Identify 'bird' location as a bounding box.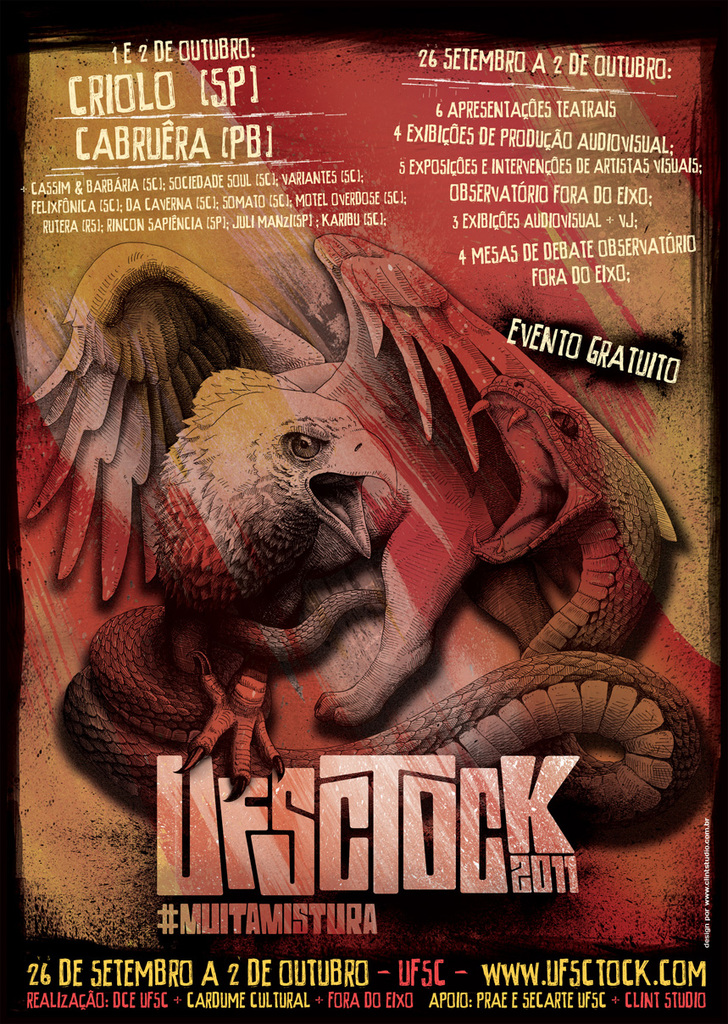
[x1=5, y1=217, x2=693, y2=821].
